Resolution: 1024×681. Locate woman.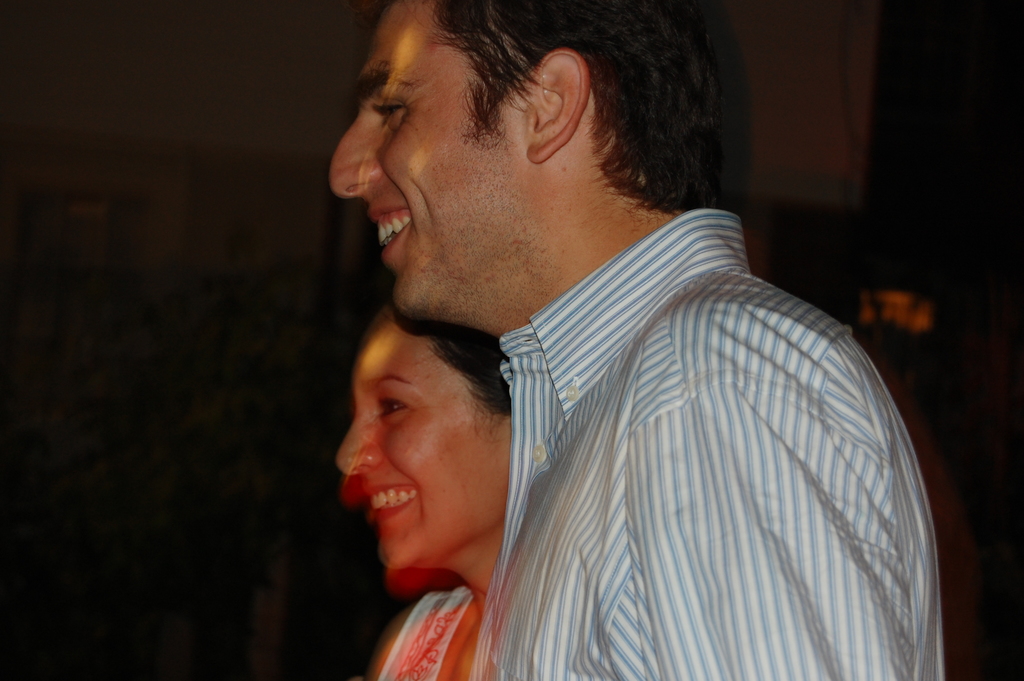
bbox=(335, 299, 526, 680).
